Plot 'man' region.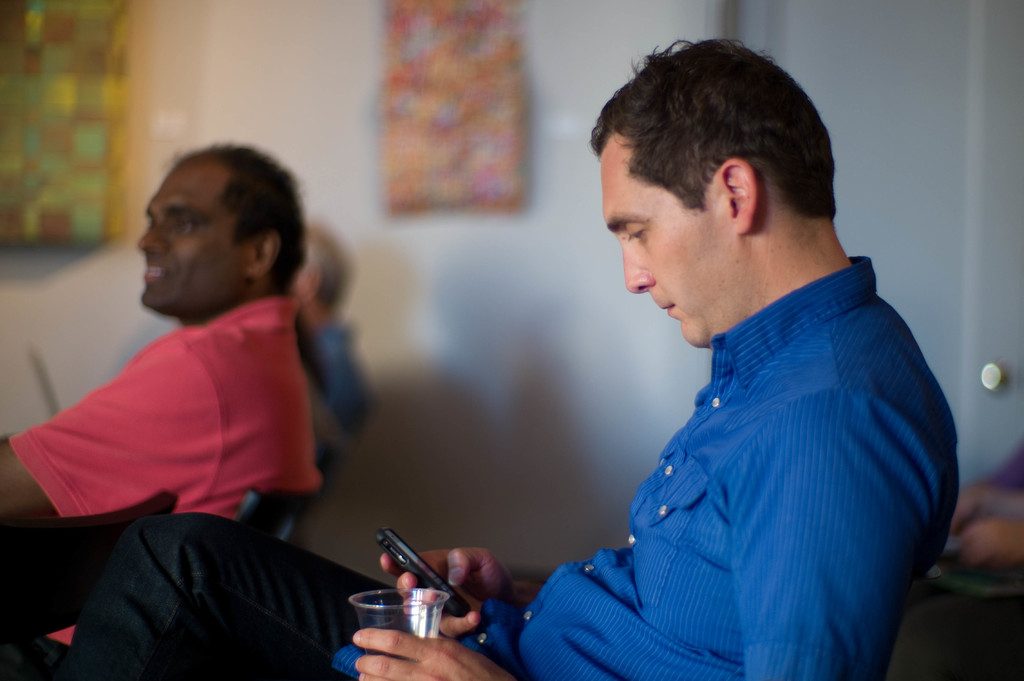
Plotted at 0 147 330 680.
